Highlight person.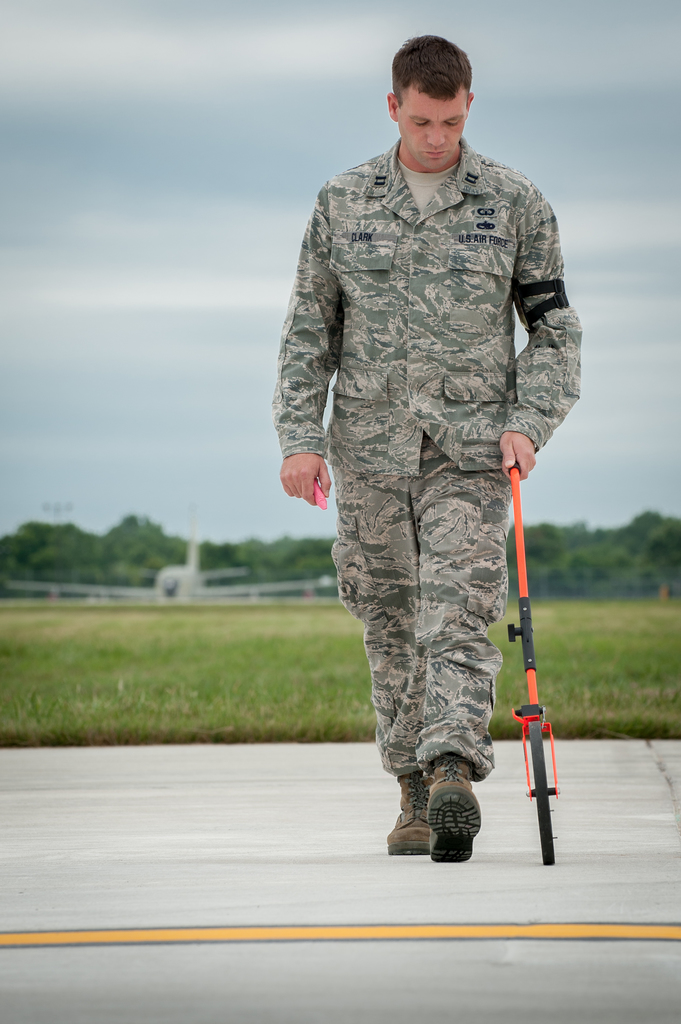
Highlighted region: x1=276 y1=38 x2=579 y2=863.
